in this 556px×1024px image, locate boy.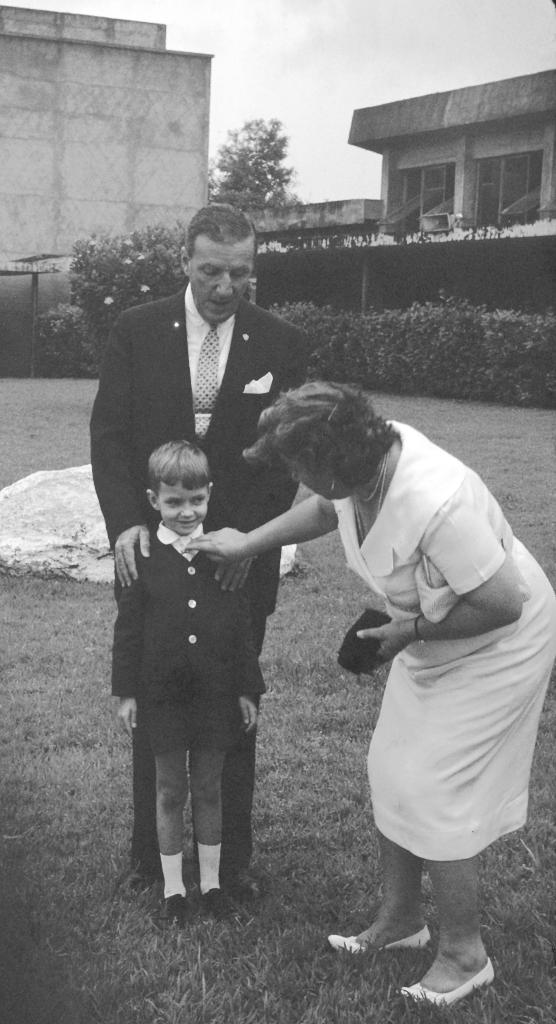
Bounding box: {"left": 84, "top": 417, "right": 307, "bottom": 911}.
